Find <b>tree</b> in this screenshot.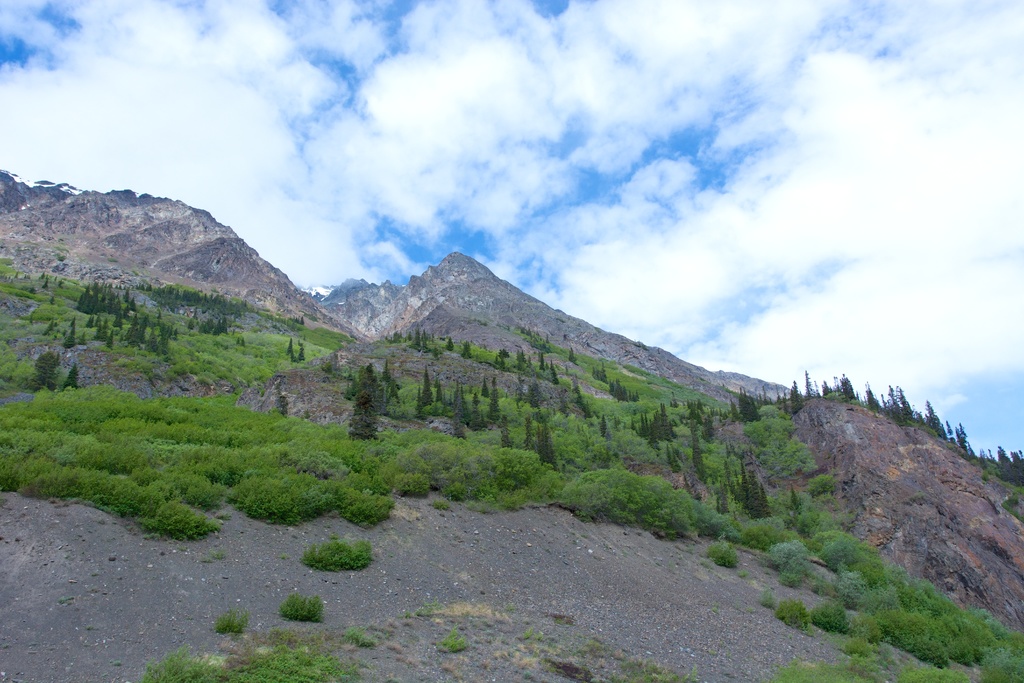
The bounding box for <b>tree</b> is <region>445, 334, 454, 352</region>.
